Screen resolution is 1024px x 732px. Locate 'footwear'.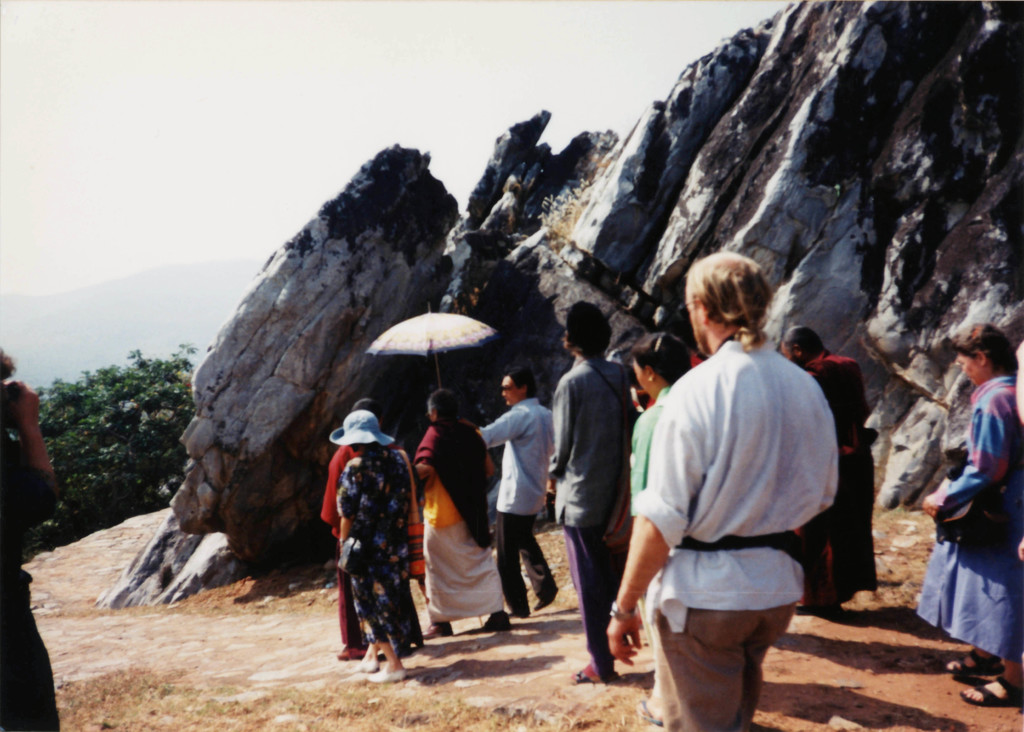
detection(578, 672, 599, 683).
